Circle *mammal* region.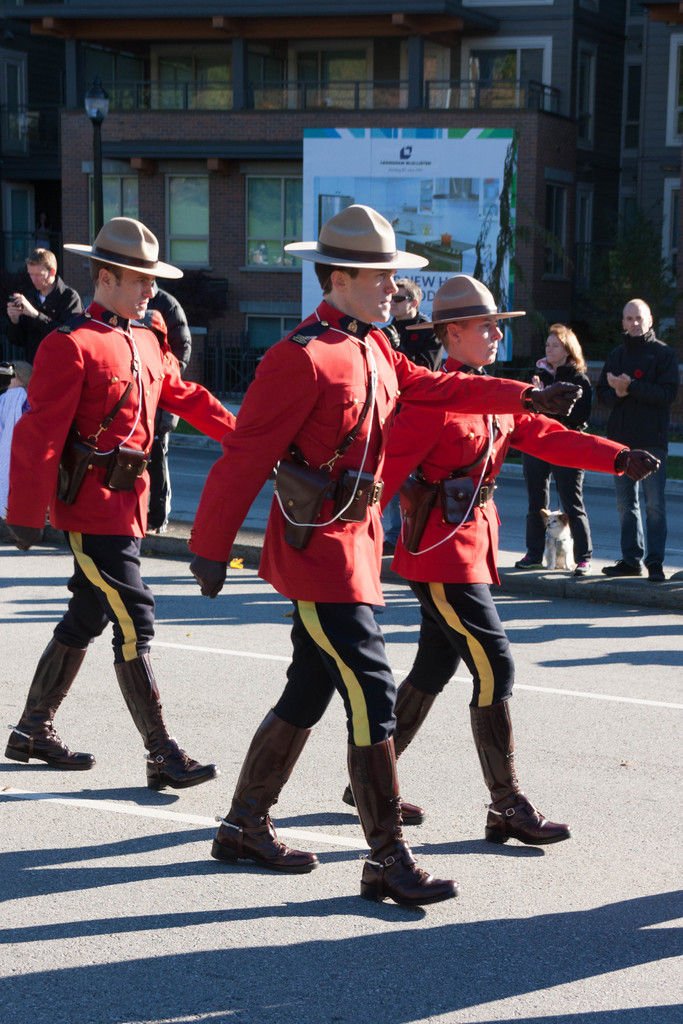
Region: detection(188, 204, 462, 903).
